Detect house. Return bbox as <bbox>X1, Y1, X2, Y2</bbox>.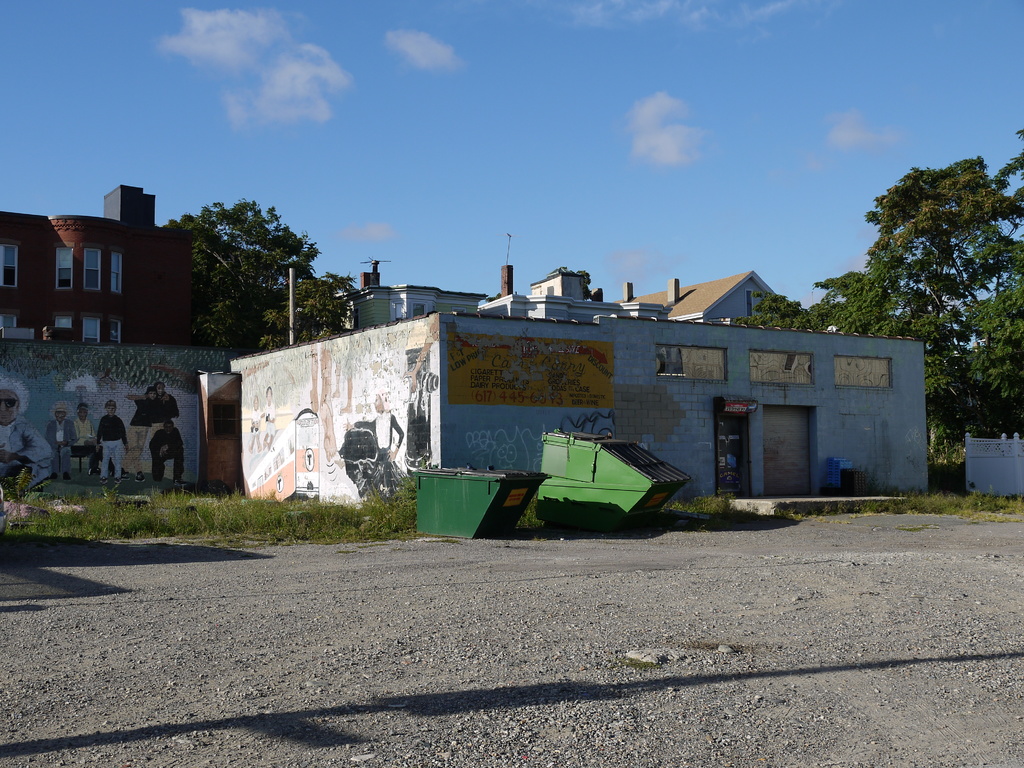
<bbox>0, 337, 248, 497</bbox>.
